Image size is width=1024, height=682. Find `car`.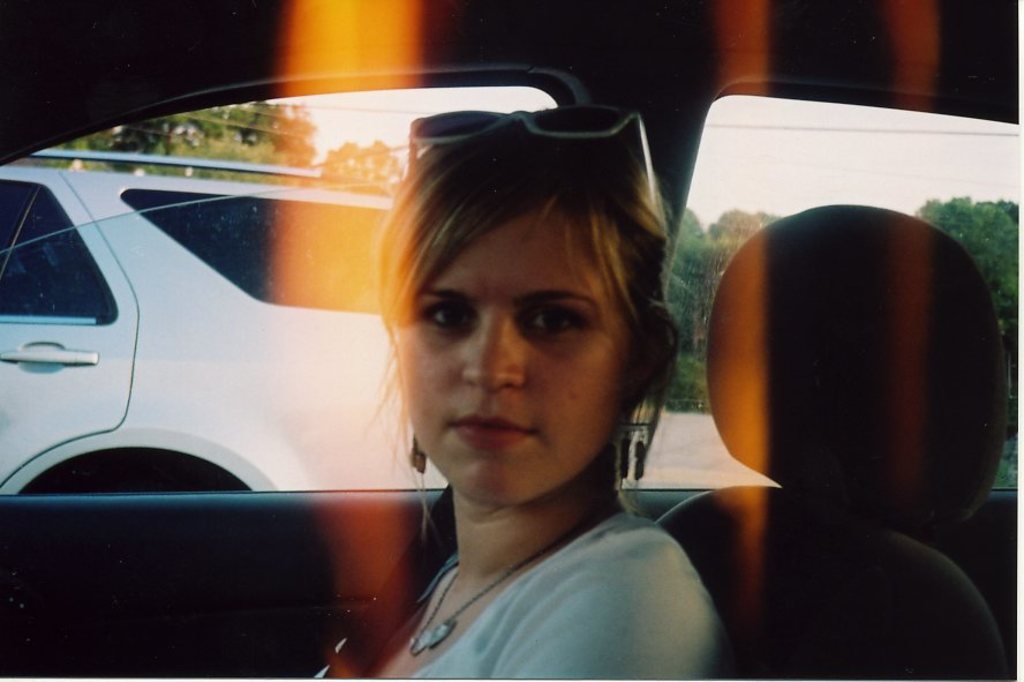
box(0, 0, 1023, 681).
